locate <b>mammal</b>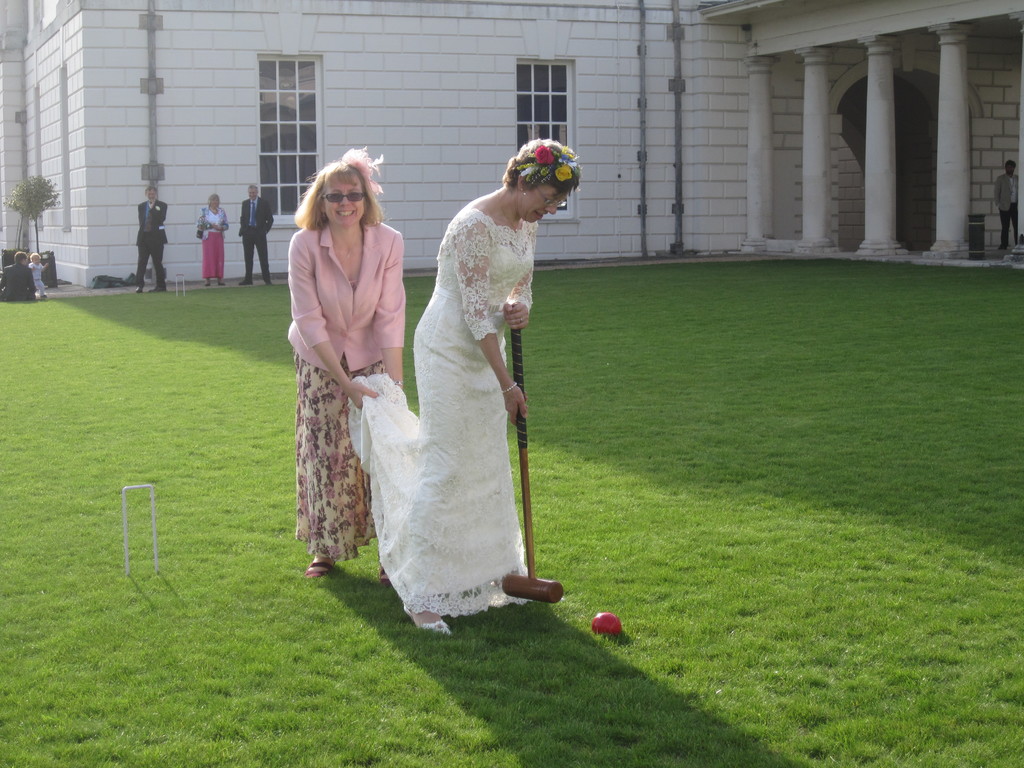
region(132, 186, 171, 292)
